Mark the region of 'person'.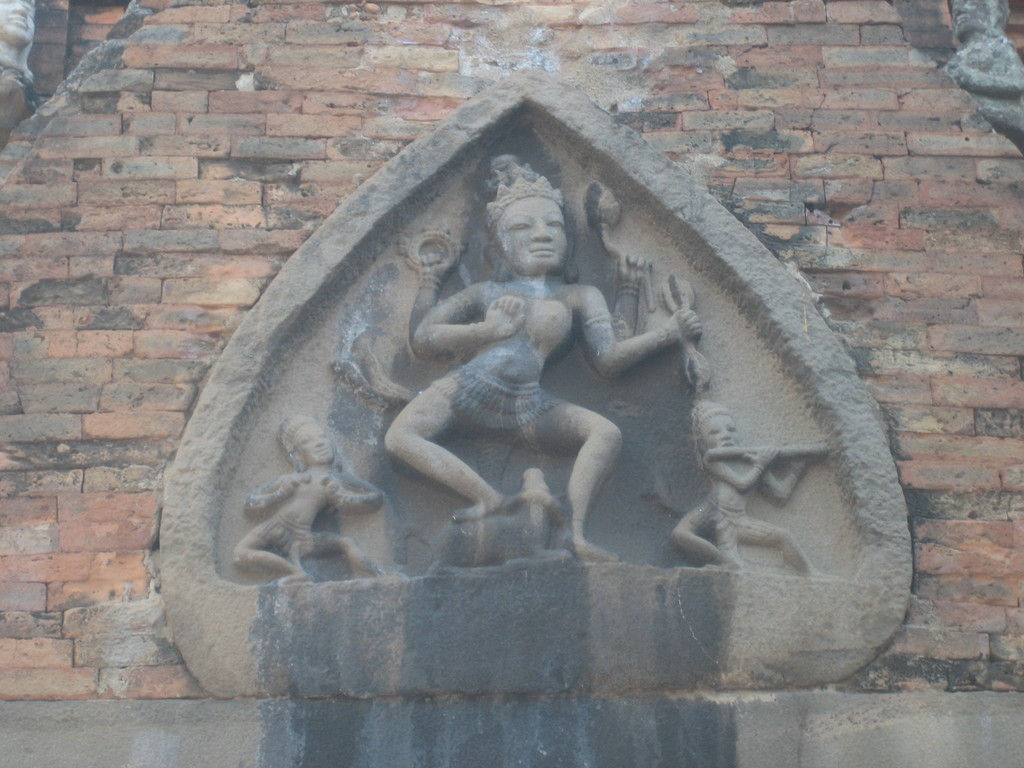
Region: {"left": 234, "top": 413, "right": 397, "bottom": 585}.
